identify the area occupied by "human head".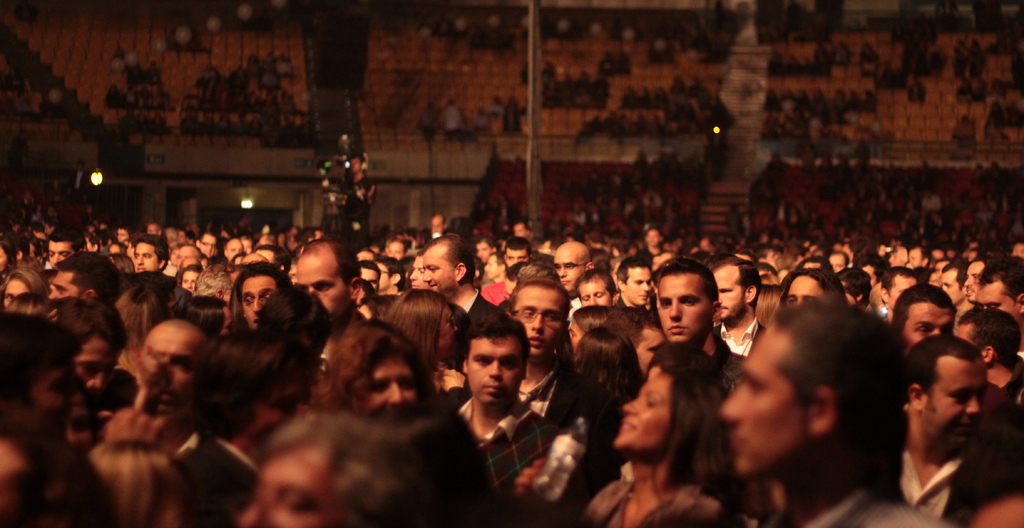
Area: {"x1": 908, "y1": 248, "x2": 929, "y2": 268}.
